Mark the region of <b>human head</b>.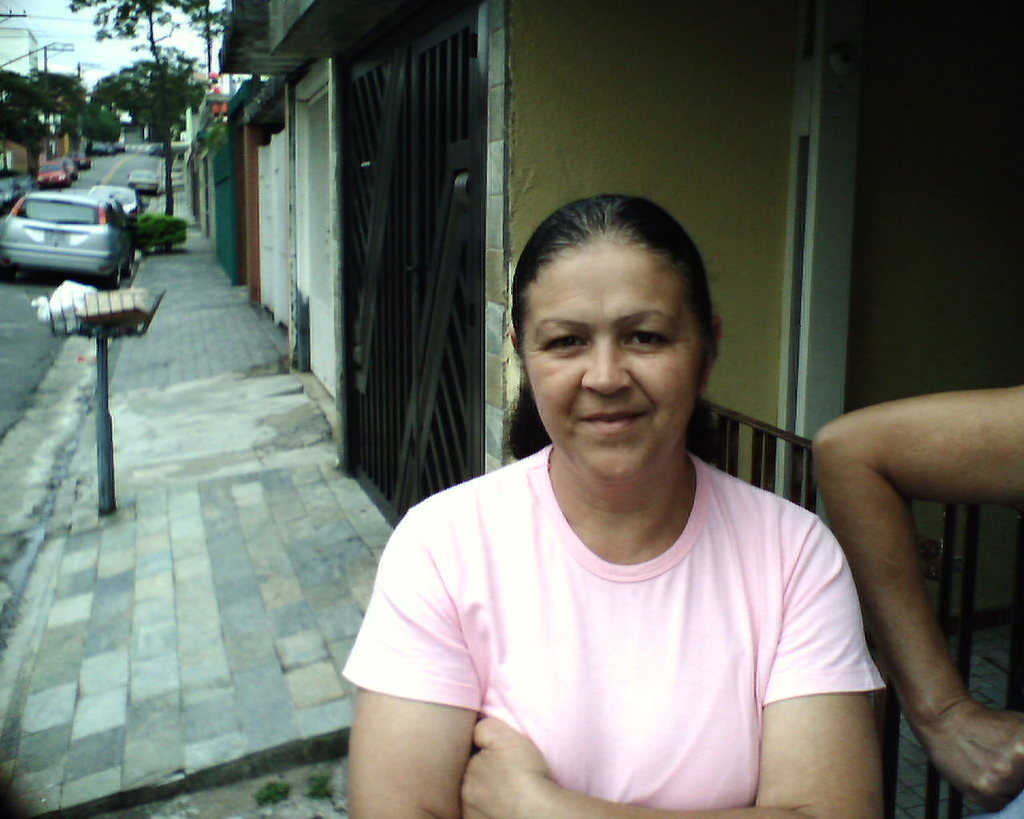
Region: box(509, 194, 724, 478).
